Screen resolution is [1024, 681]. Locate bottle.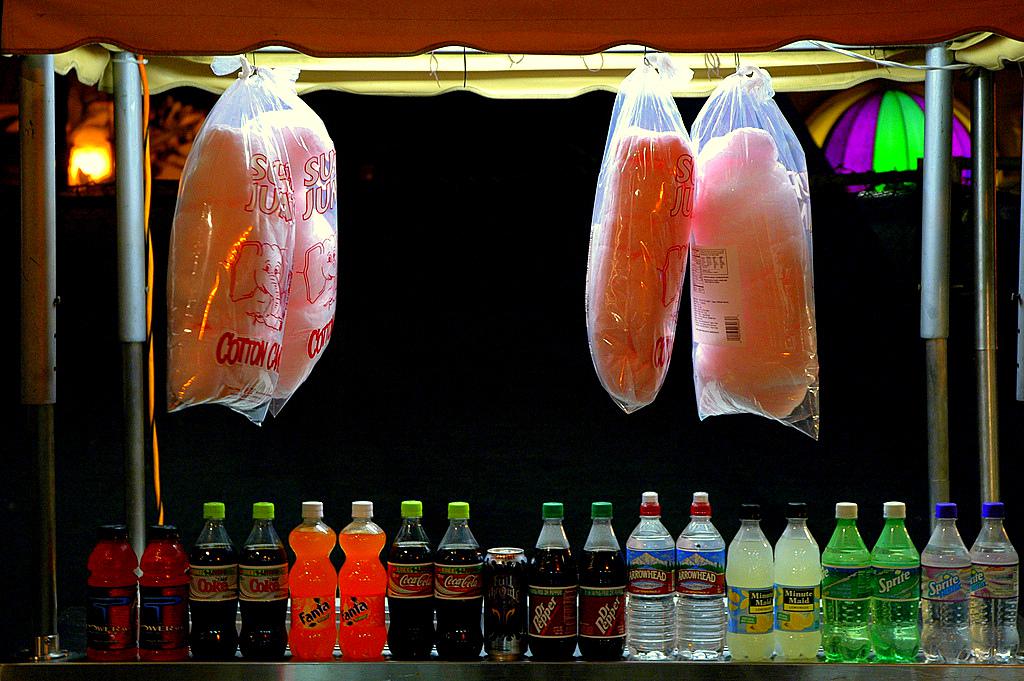
select_region(240, 498, 288, 663).
